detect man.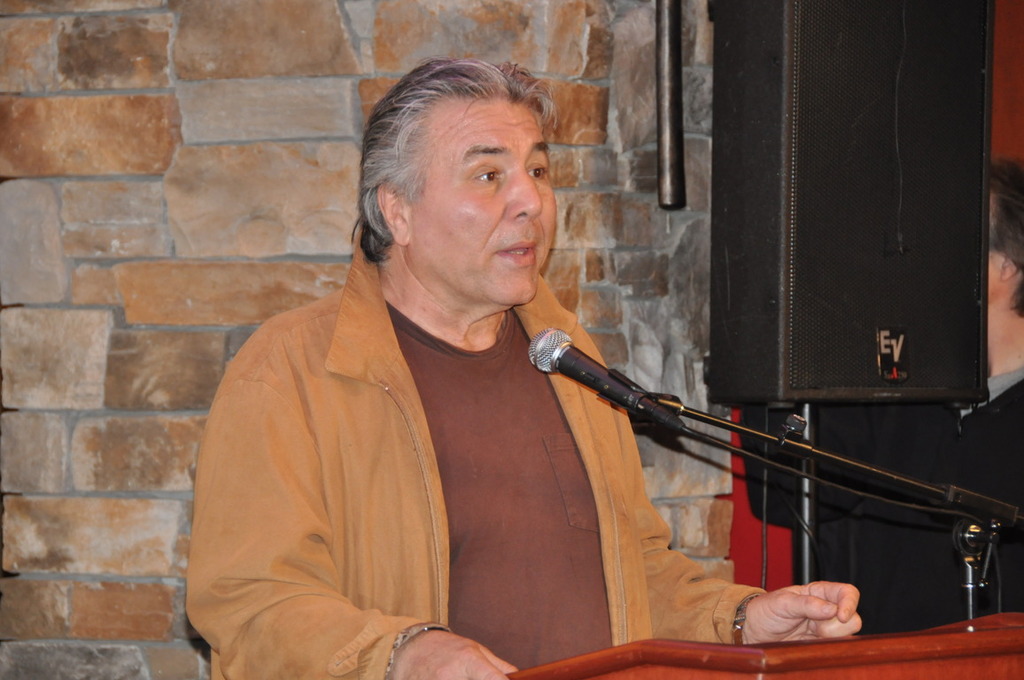
Detected at 219,81,803,679.
